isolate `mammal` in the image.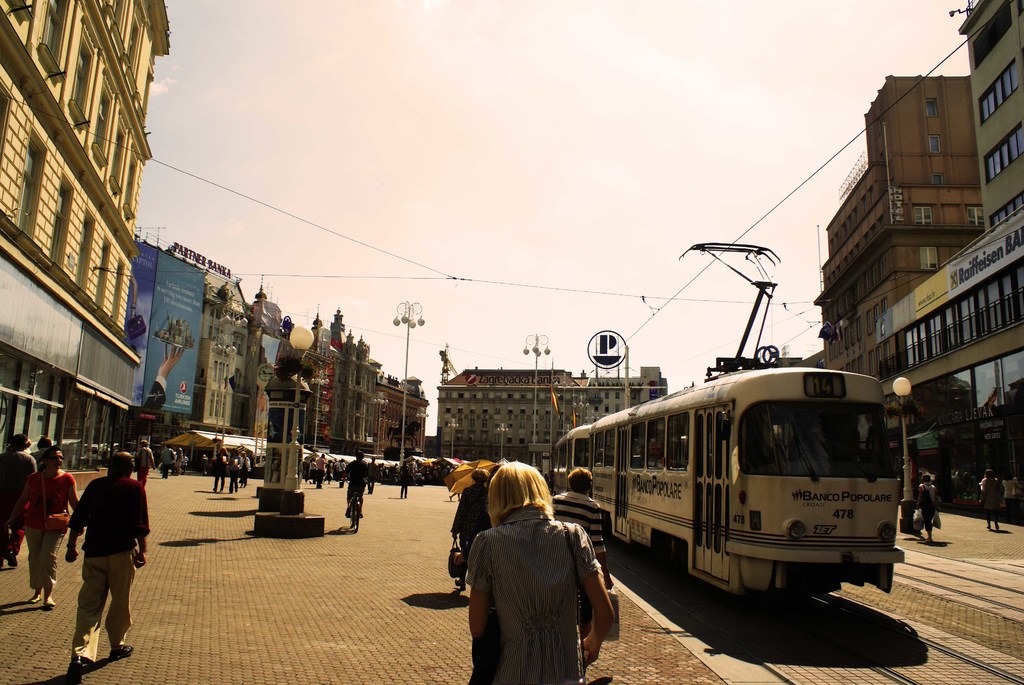
Isolated region: bbox=[341, 450, 369, 516].
